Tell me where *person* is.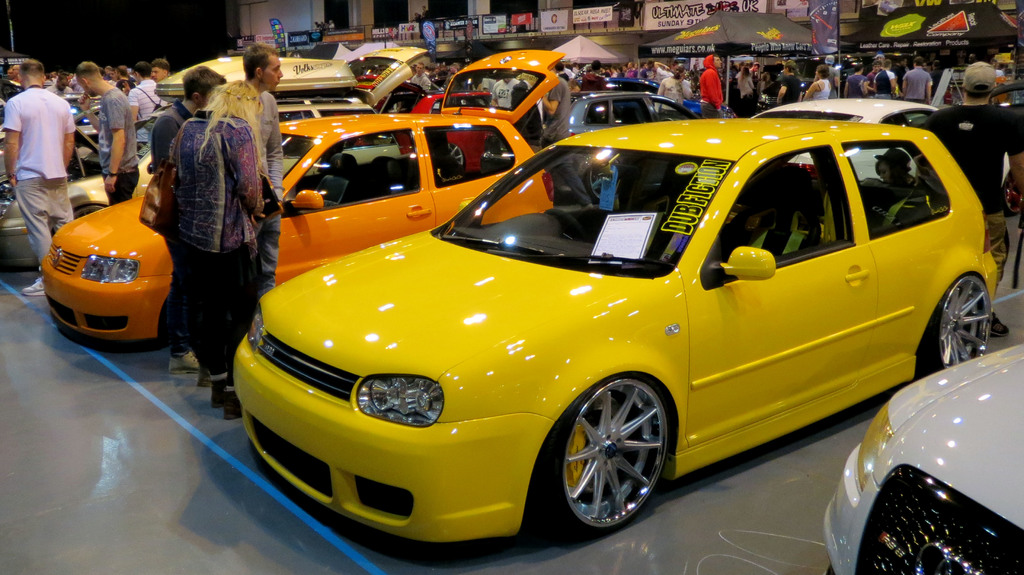
*person* is at (left=175, top=76, right=265, bottom=417).
